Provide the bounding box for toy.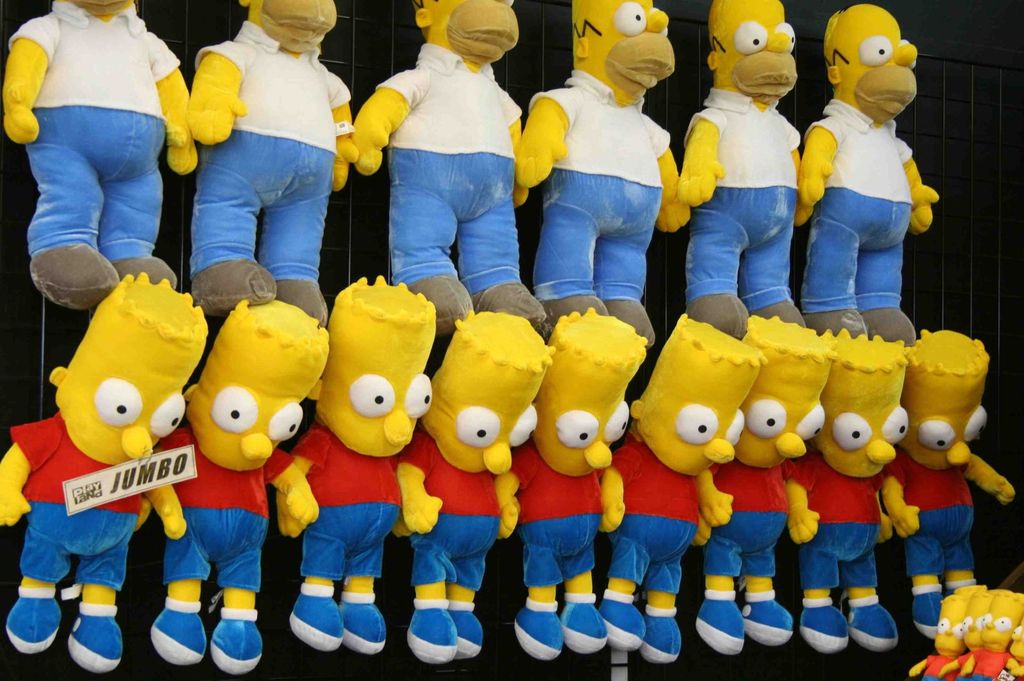
box=[874, 382, 988, 605].
